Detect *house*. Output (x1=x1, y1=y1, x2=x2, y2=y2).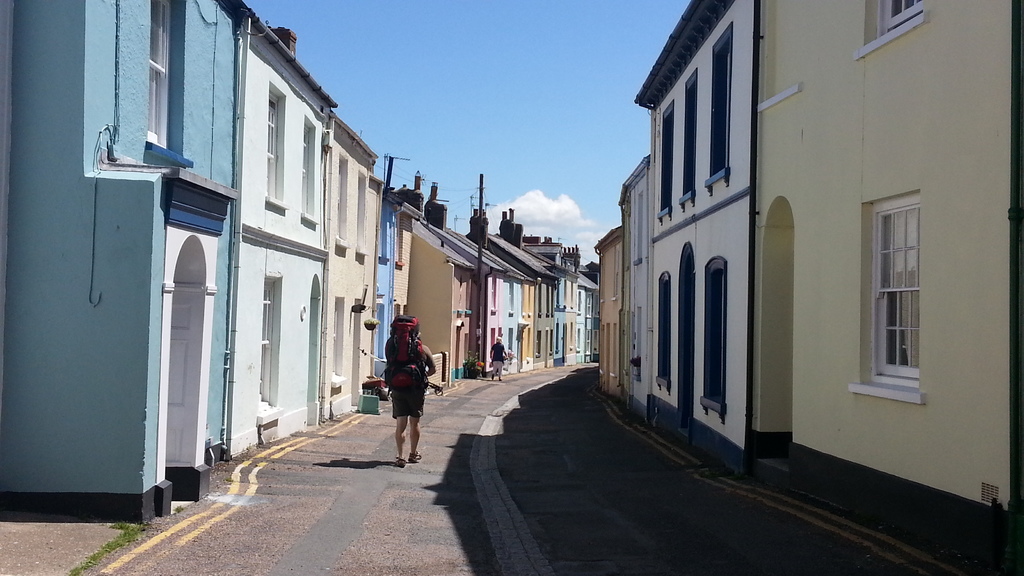
(x1=483, y1=244, x2=532, y2=371).
